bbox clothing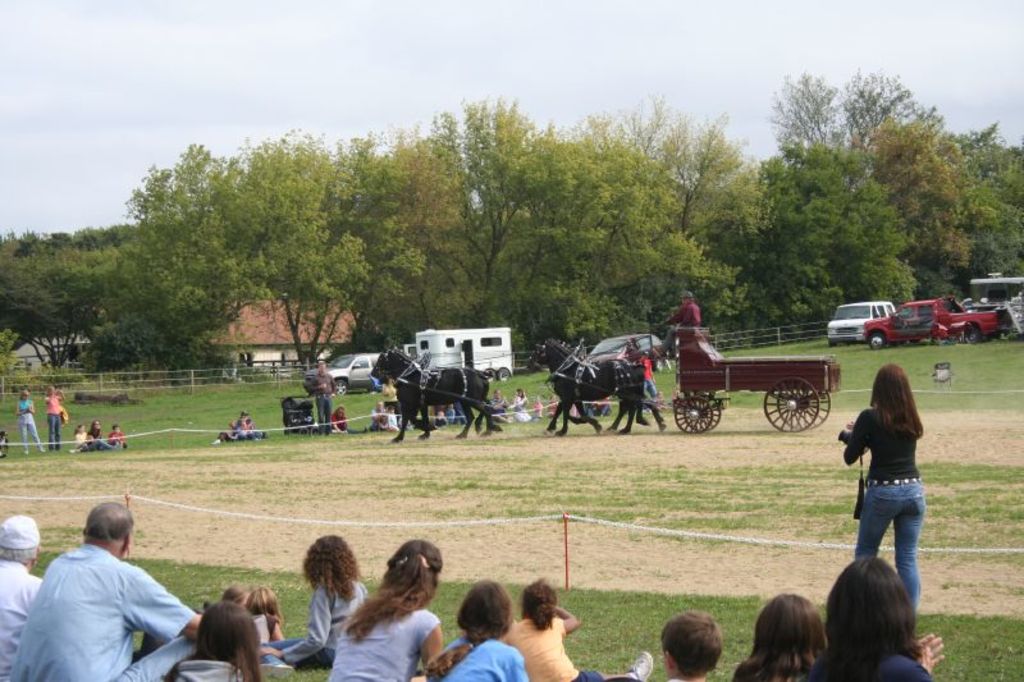
detection(0, 560, 44, 681)
